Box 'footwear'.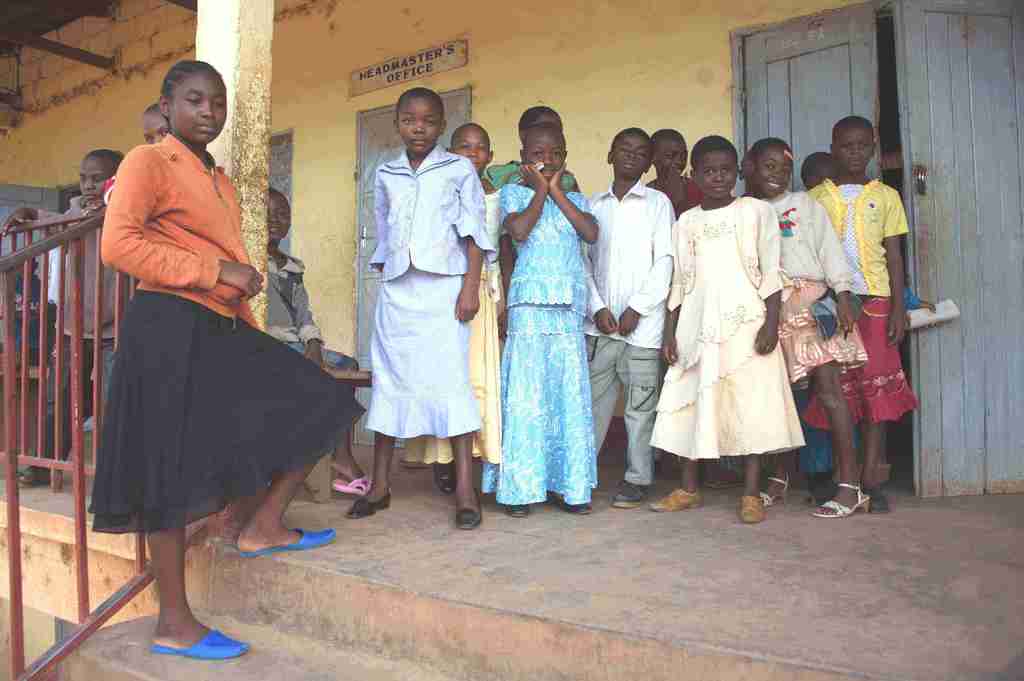
<bbox>457, 485, 486, 530</bbox>.
